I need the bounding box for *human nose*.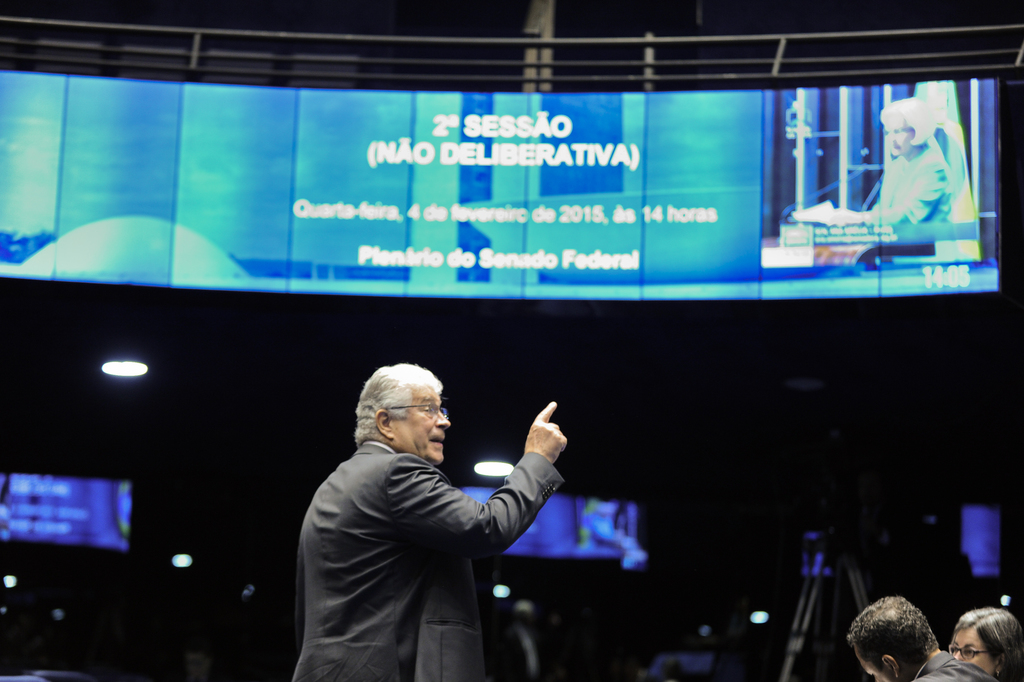
Here it is: pyautogui.locateOnScreen(434, 410, 450, 429).
